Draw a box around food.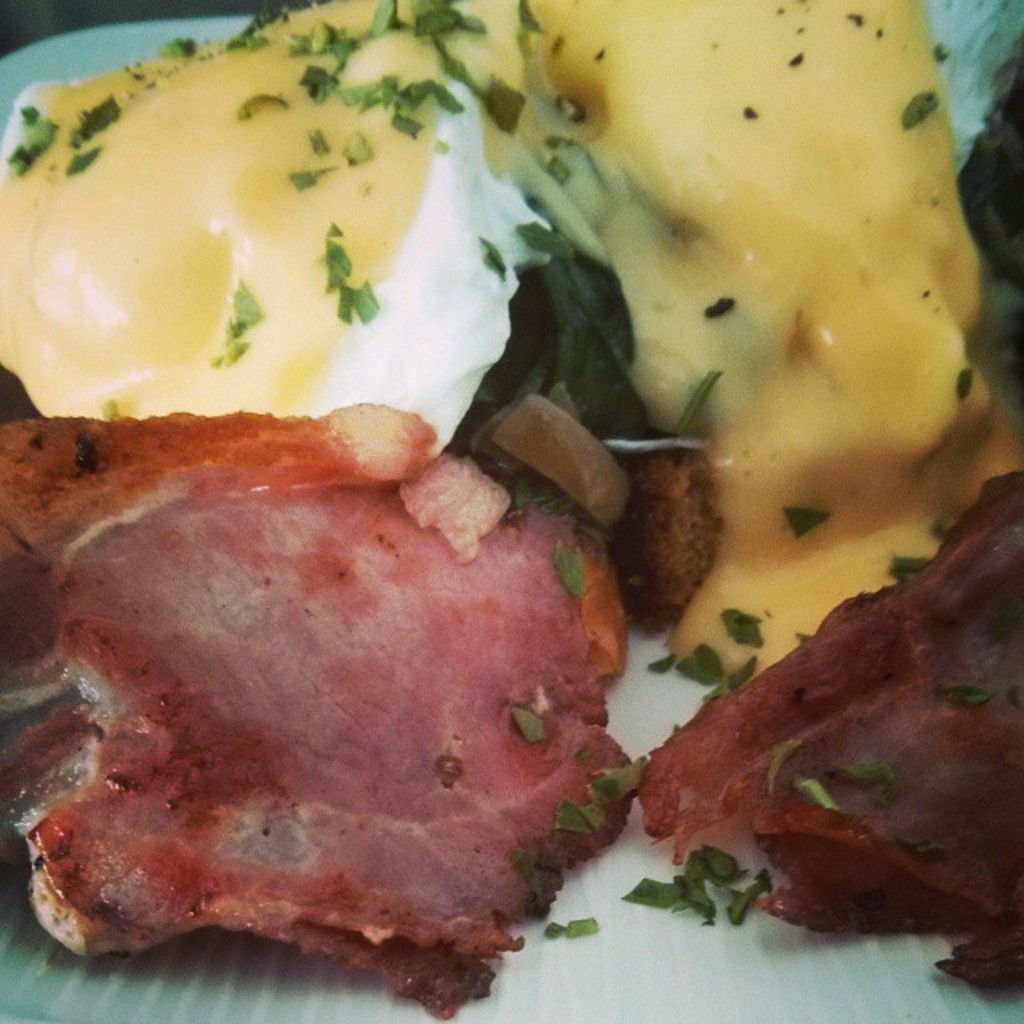
<box>48,326,659,998</box>.
